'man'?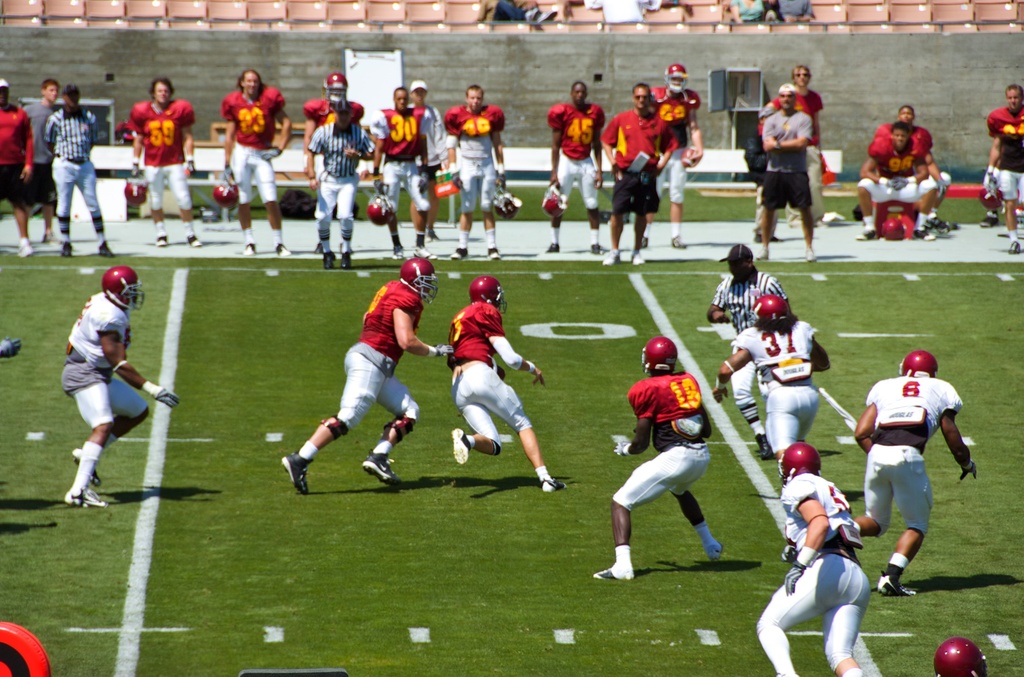
{"left": 444, "top": 88, "right": 513, "bottom": 261}
